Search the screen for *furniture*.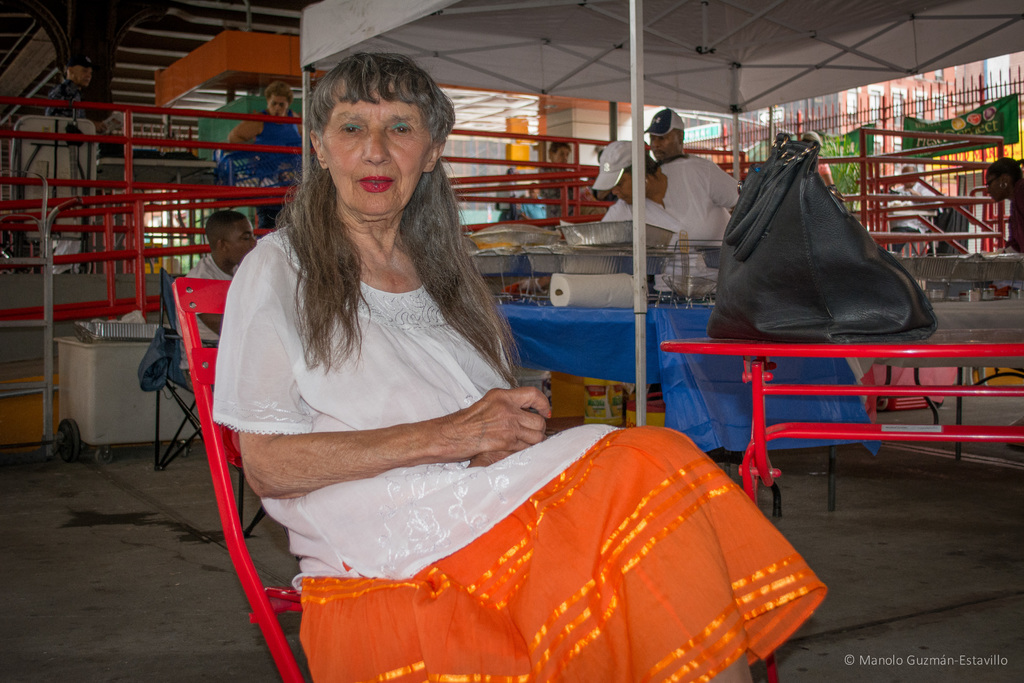
Found at {"left": 661, "top": 307, "right": 1023, "bottom": 682}.
